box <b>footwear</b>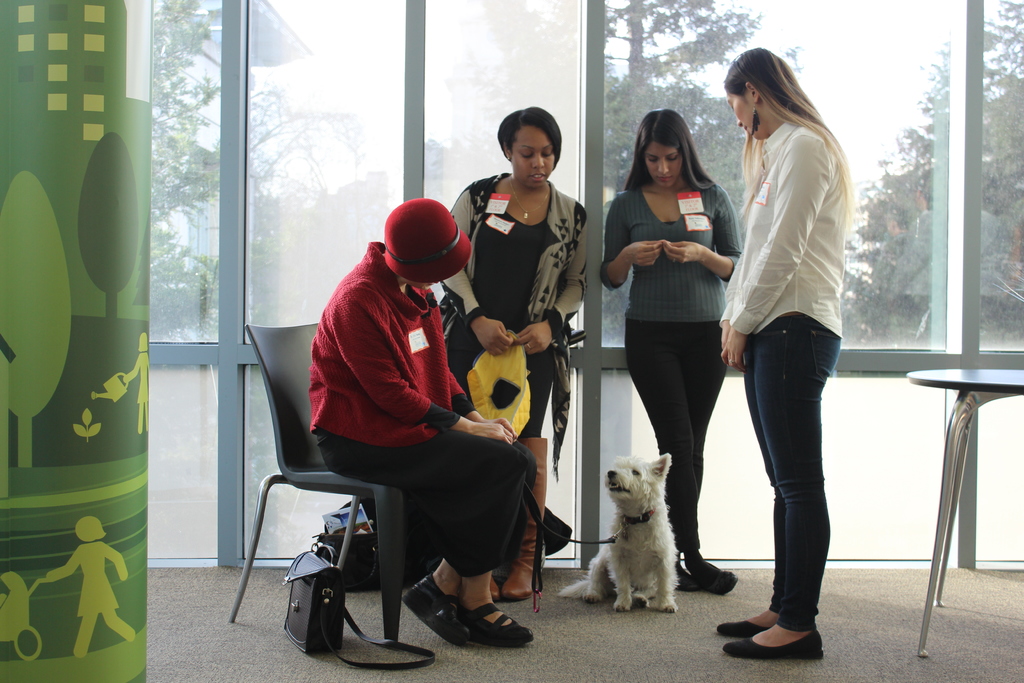
465/567/494/607
